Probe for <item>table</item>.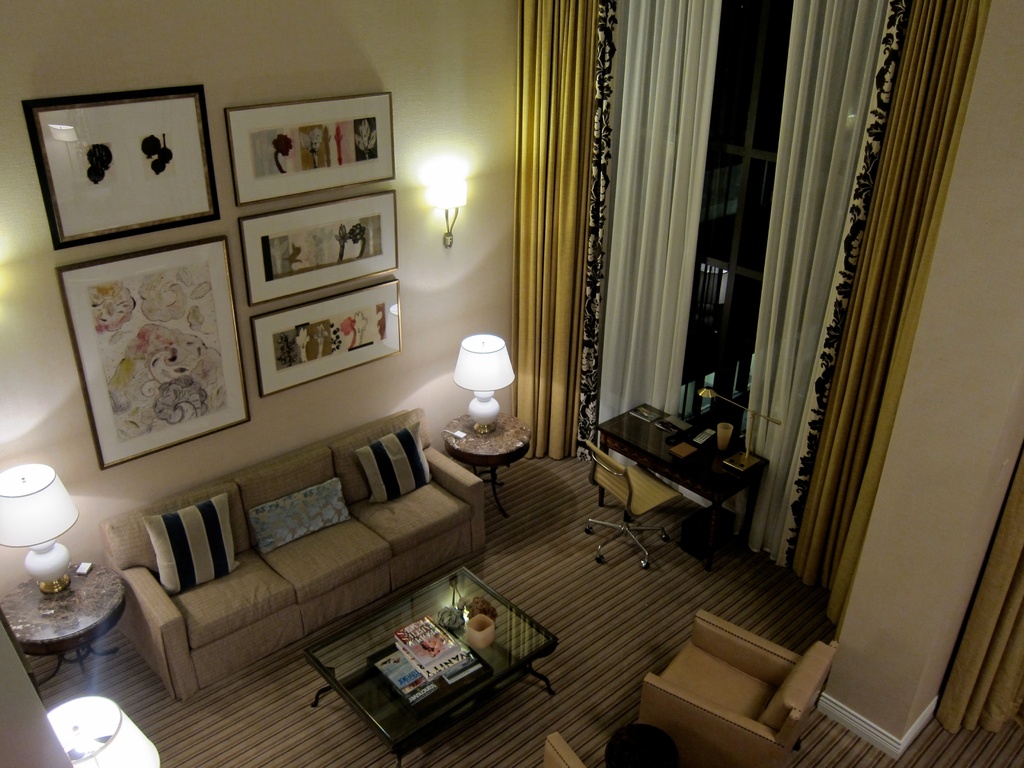
Probe result: detection(296, 562, 565, 767).
